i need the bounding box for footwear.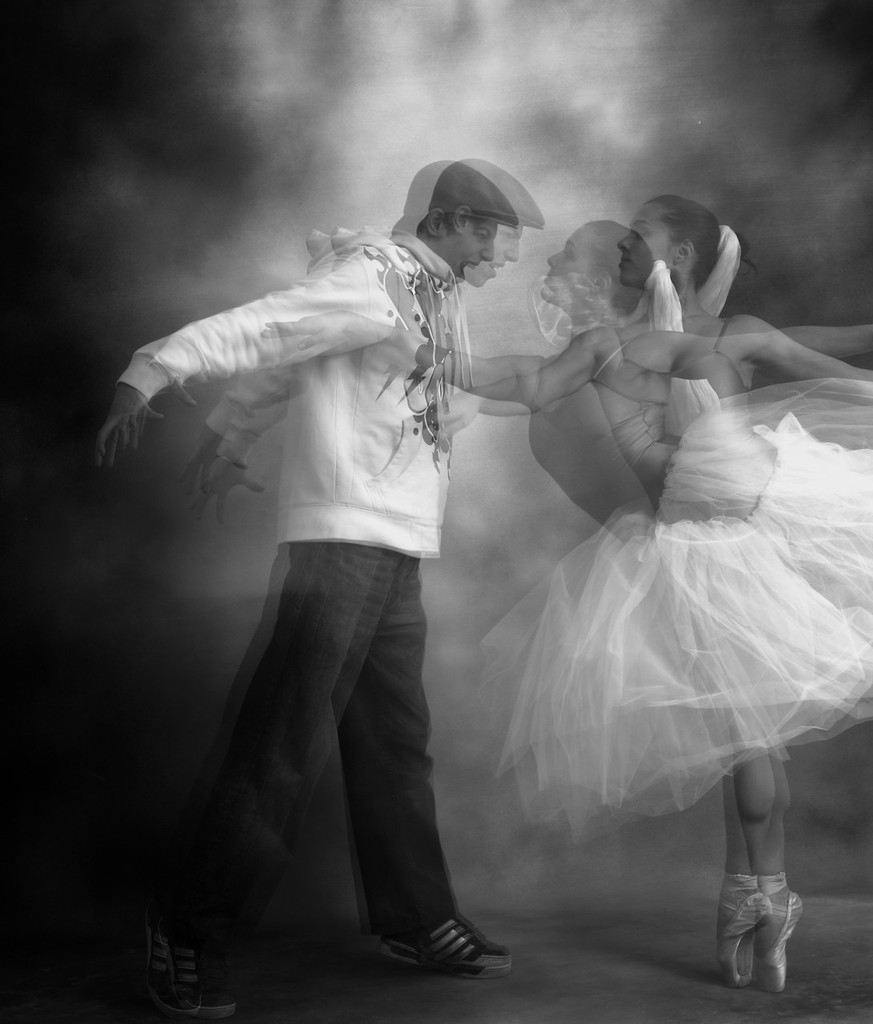
Here it is: 377 904 511 983.
